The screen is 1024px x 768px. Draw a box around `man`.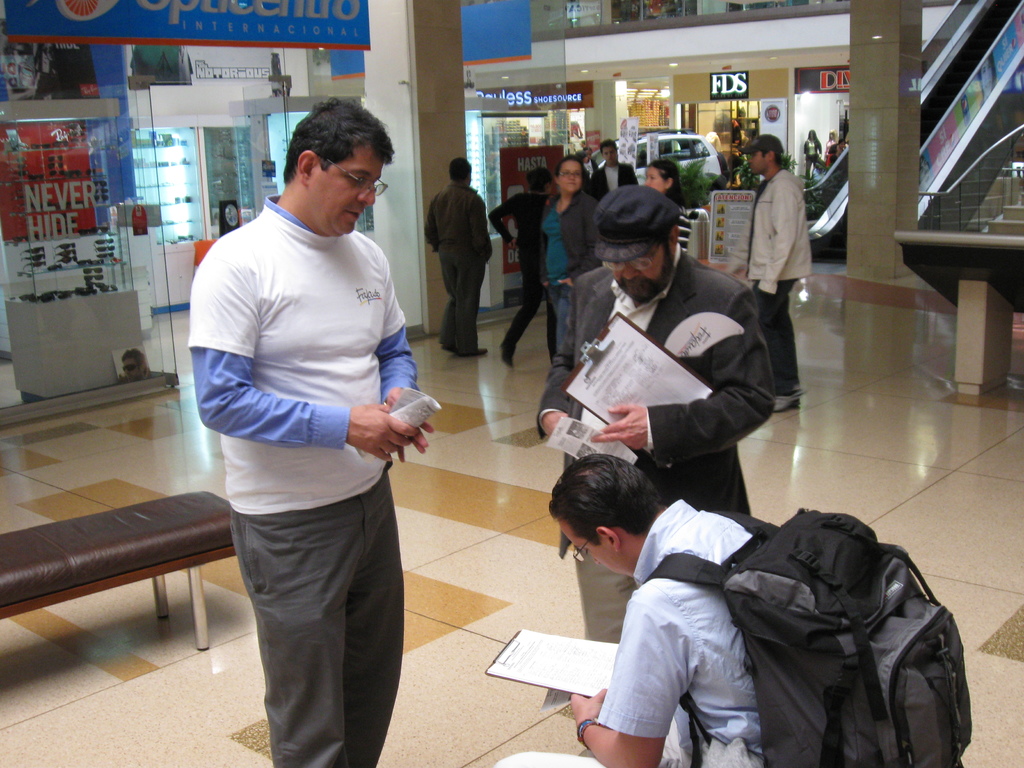
744 131 816 407.
